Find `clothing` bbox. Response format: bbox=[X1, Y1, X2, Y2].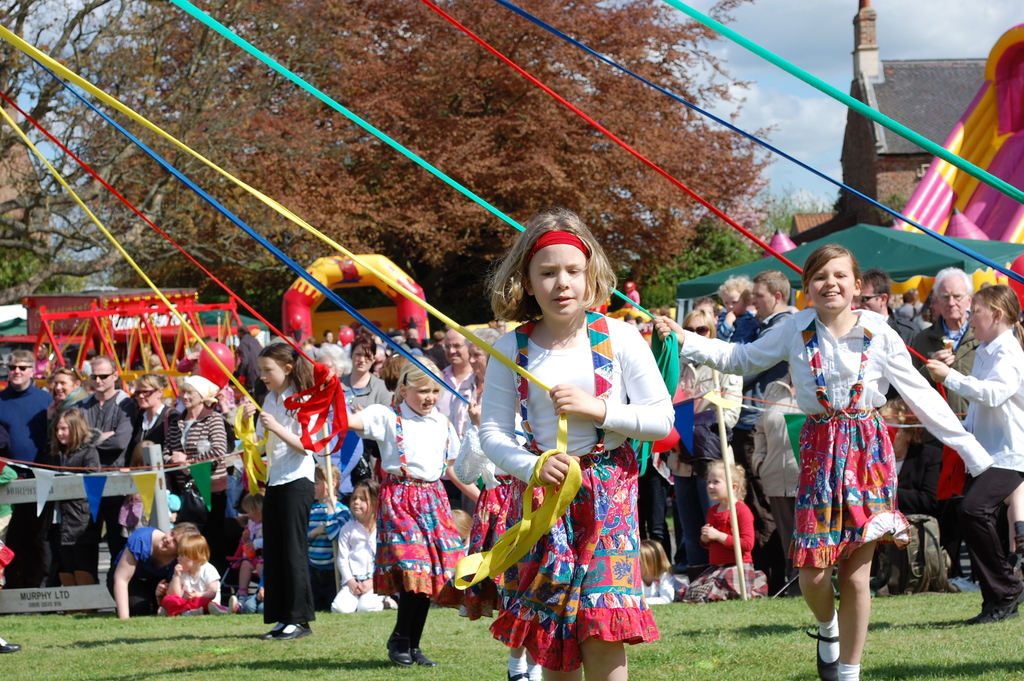
bbox=[357, 401, 460, 486].
